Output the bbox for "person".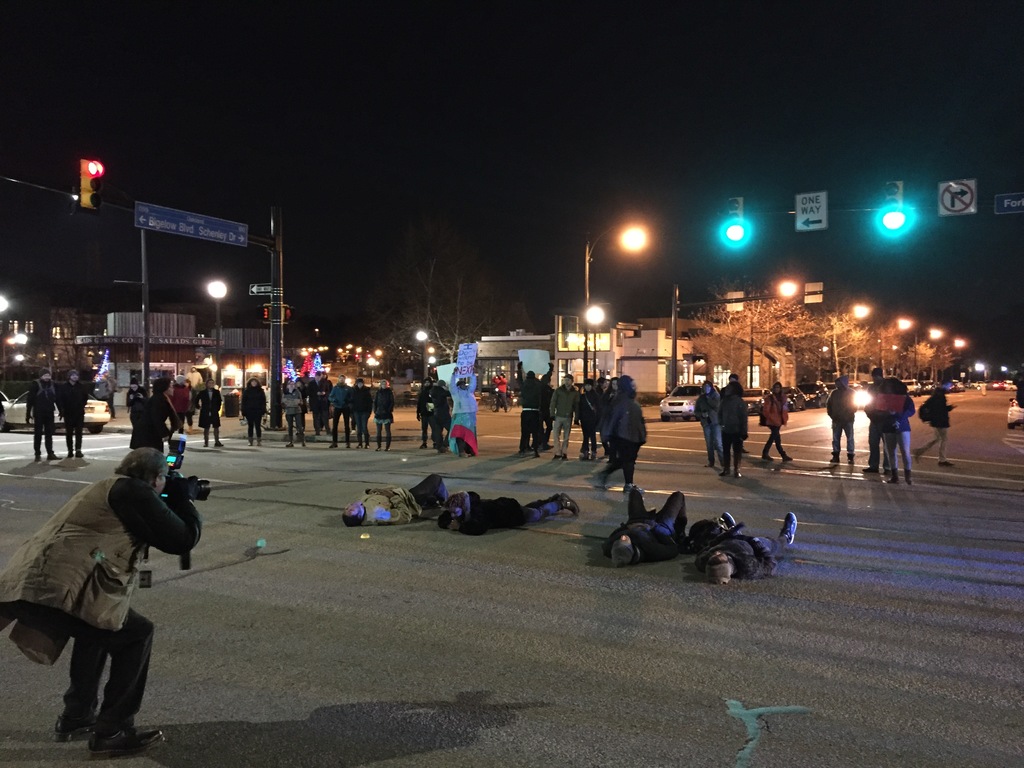
BBox(431, 492, 580, 538).
